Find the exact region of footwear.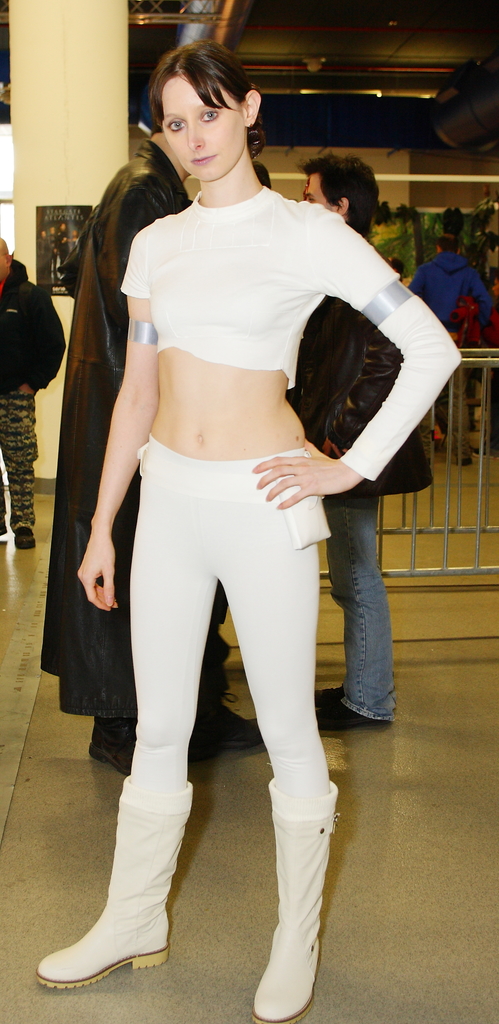
Exact region: Rect(313, 699, 392, 737).
